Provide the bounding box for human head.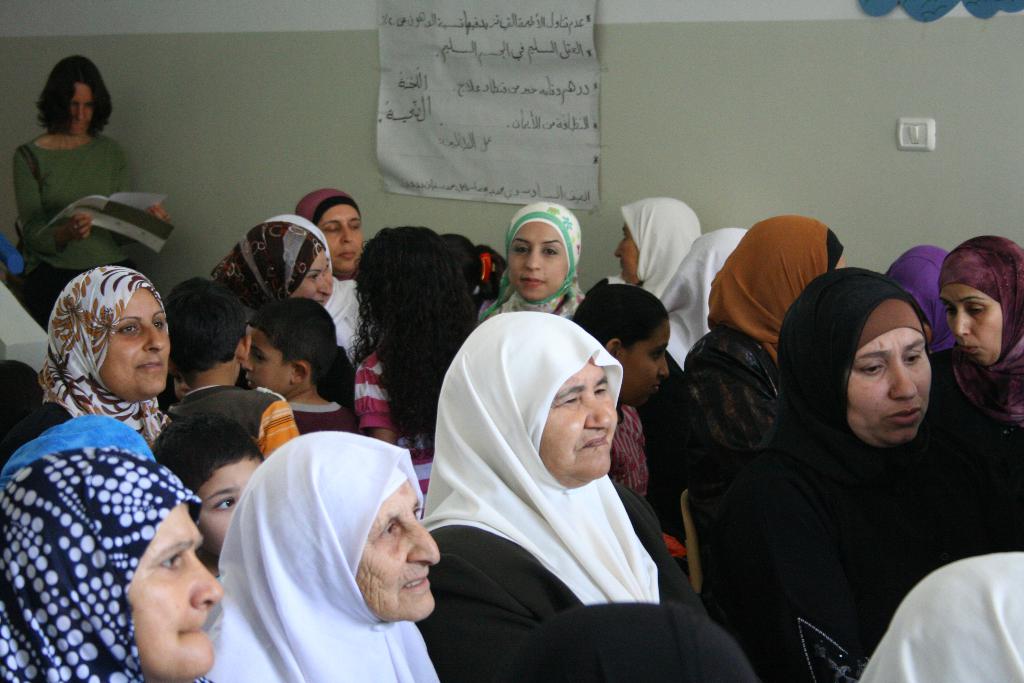
{"left": 294, "top": 189, "right": 364, "bottom": 273}.
